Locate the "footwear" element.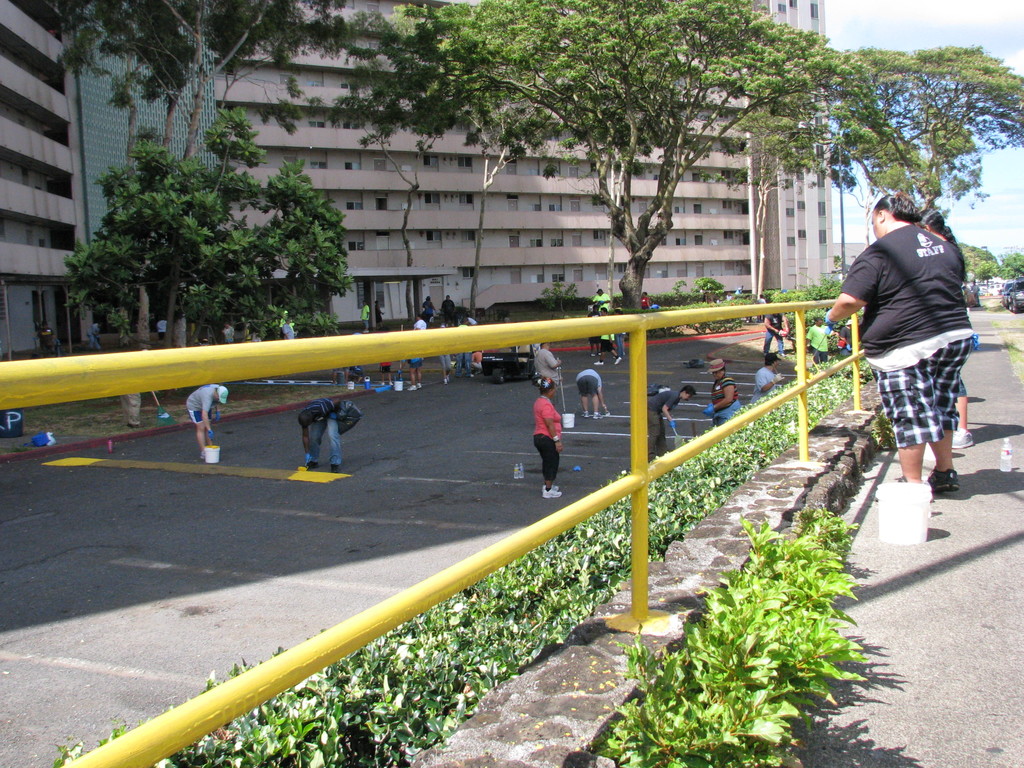
Element bbox: detection(950, 421, 981, 449).
